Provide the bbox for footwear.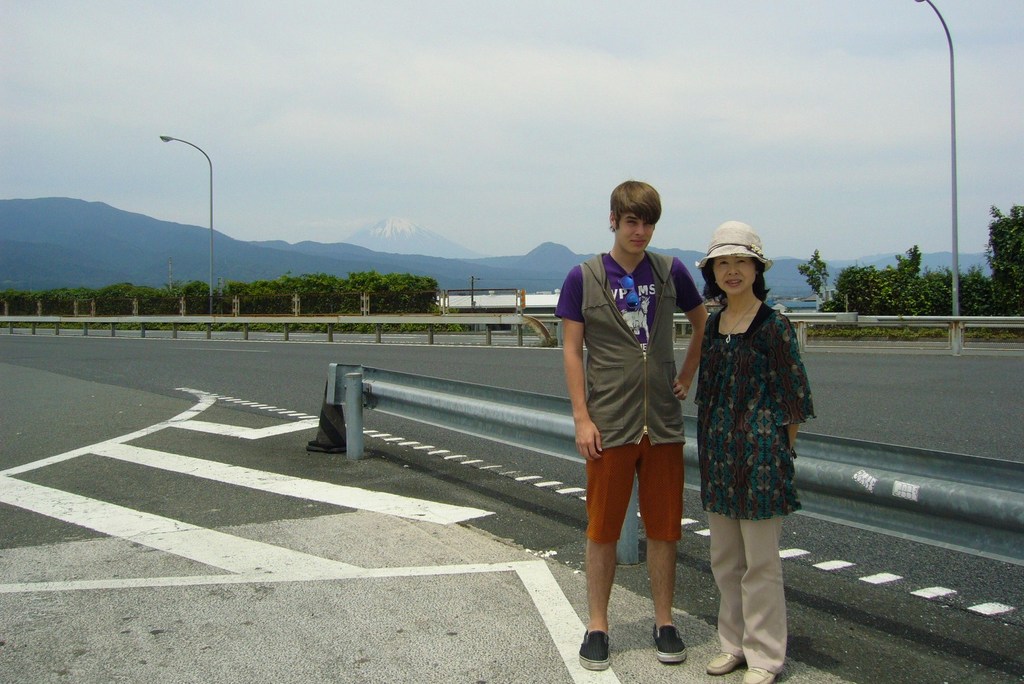
(655, 621, 686, 661).
